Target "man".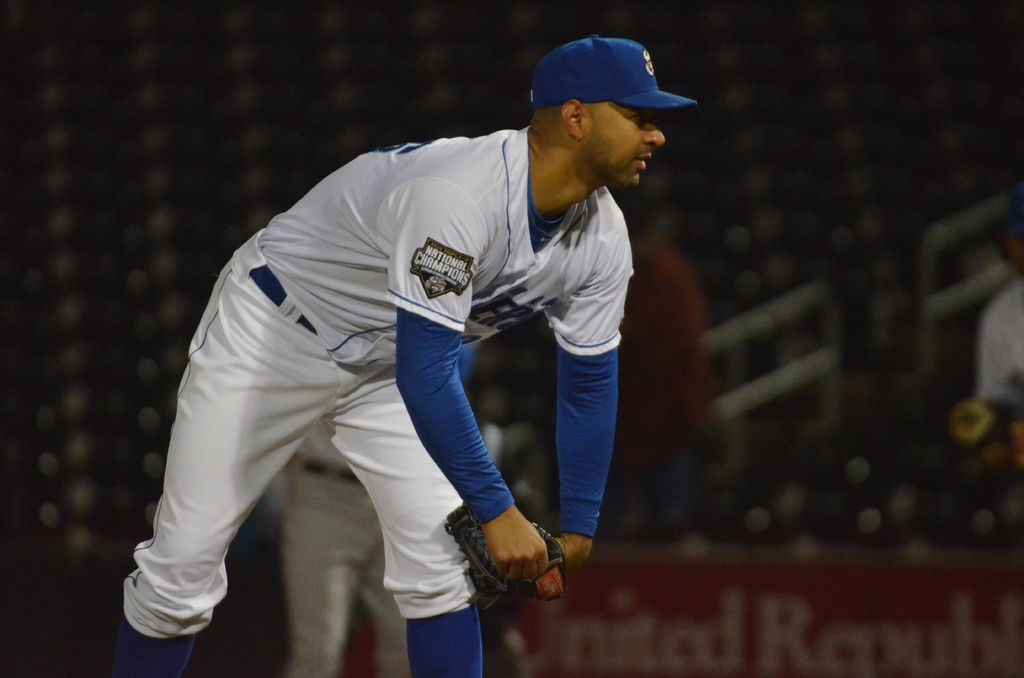
Target region: <bbox>111, 19, 681, 670</bbox>.
